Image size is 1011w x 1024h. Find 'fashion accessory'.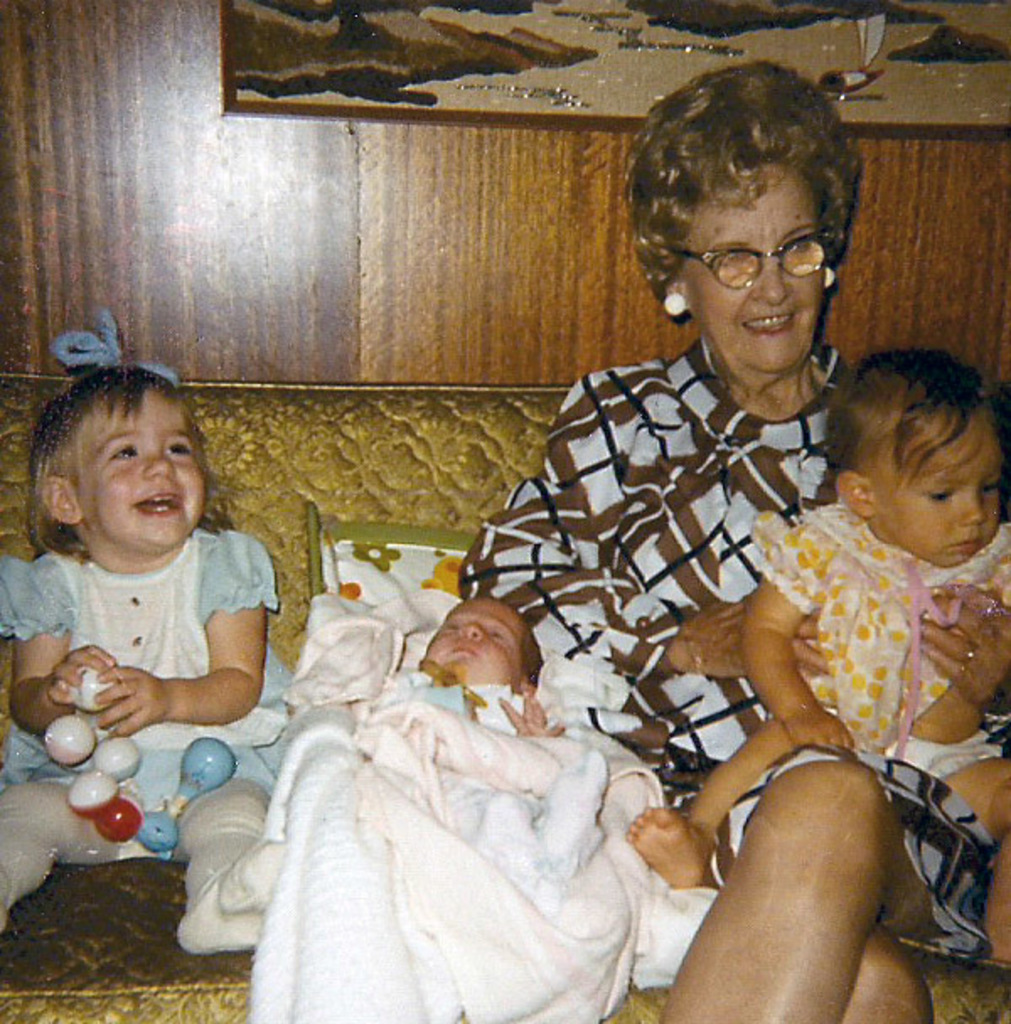
left=967, top=652, right=976, bottom=662.
